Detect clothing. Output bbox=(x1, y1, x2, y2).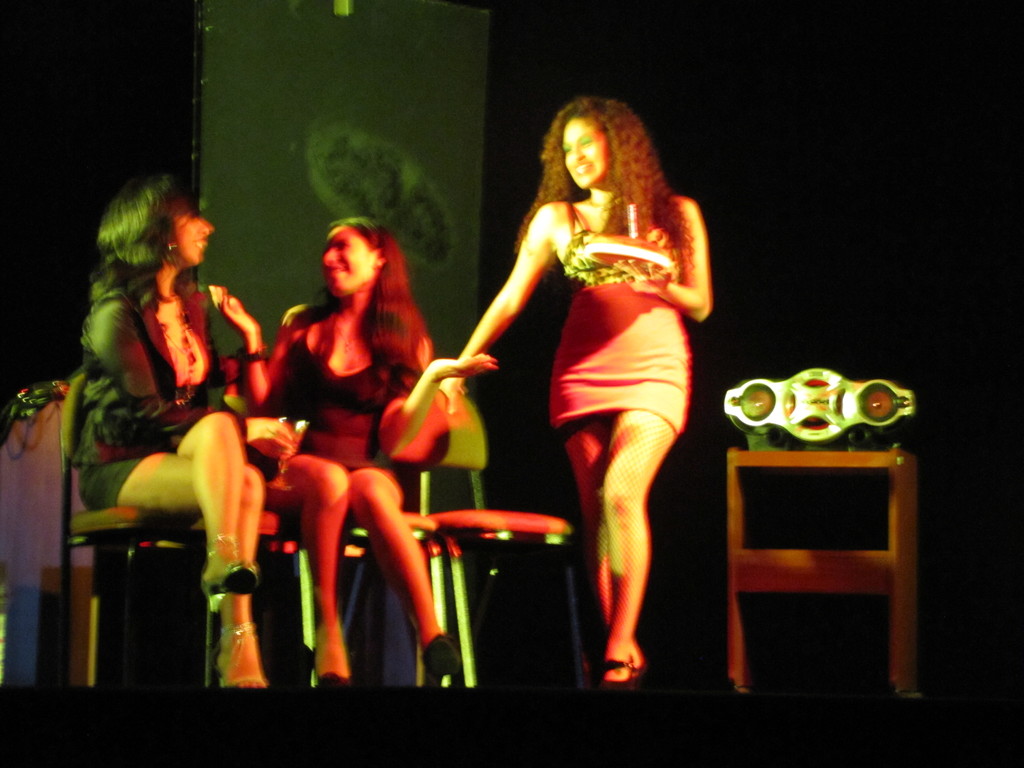
bbox=(553, 204, 692, 442).
